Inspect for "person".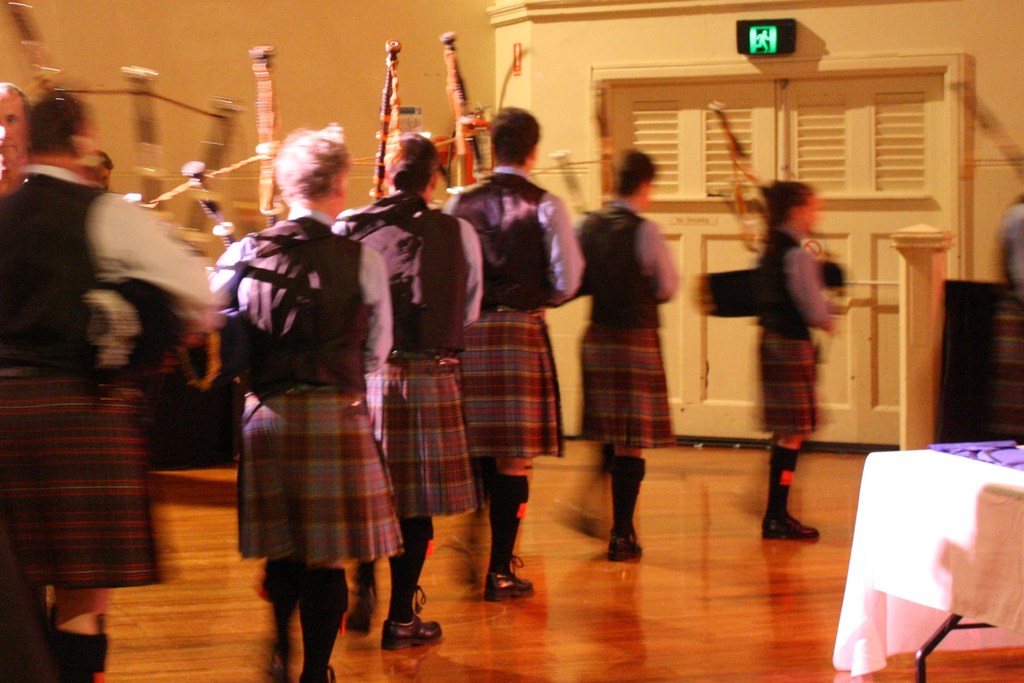
Inspection: (x1=337, y1=138, x2=476, y2=641).
